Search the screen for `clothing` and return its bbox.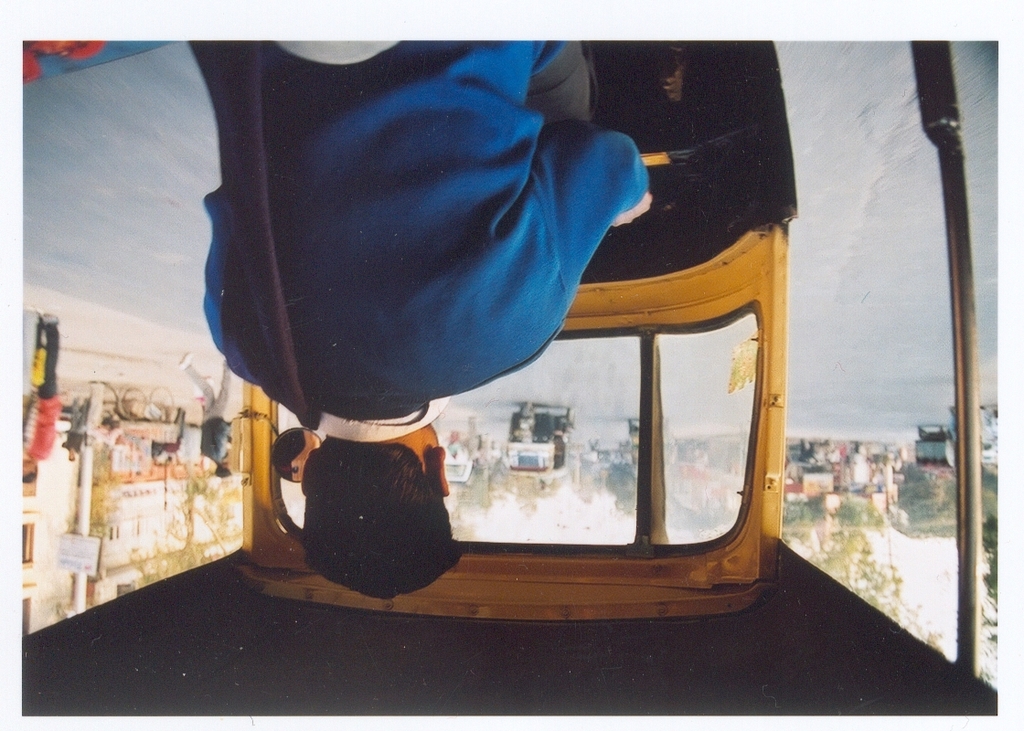
Found: (181, 355, 233, 467).
